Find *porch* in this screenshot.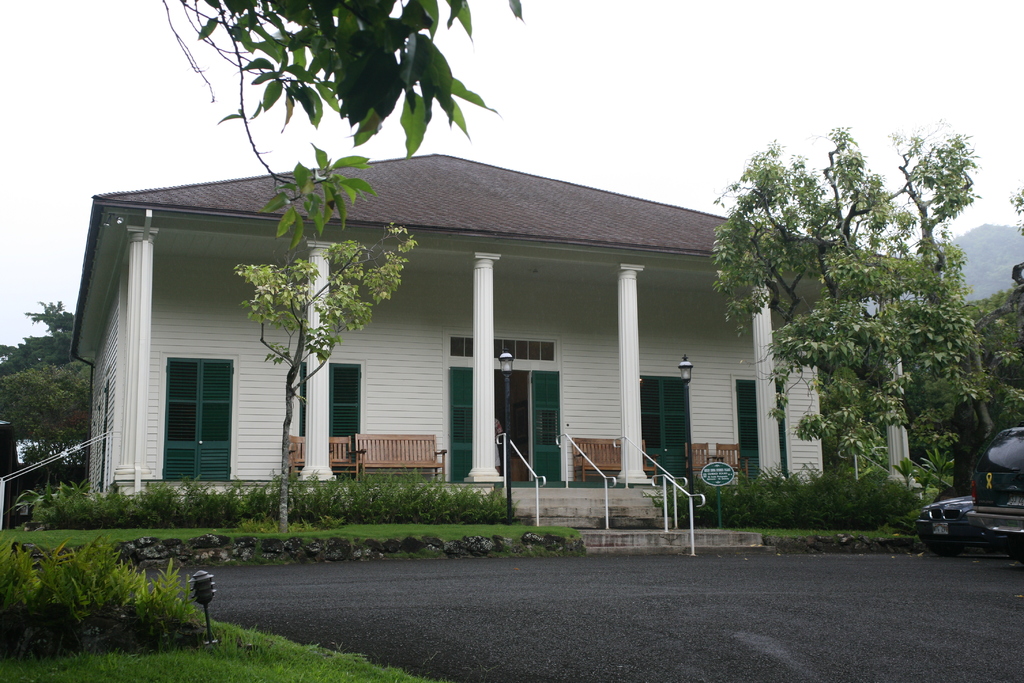
The bounding box for *porch* is (x1=161, y1=424, x2=891, y2=553).
